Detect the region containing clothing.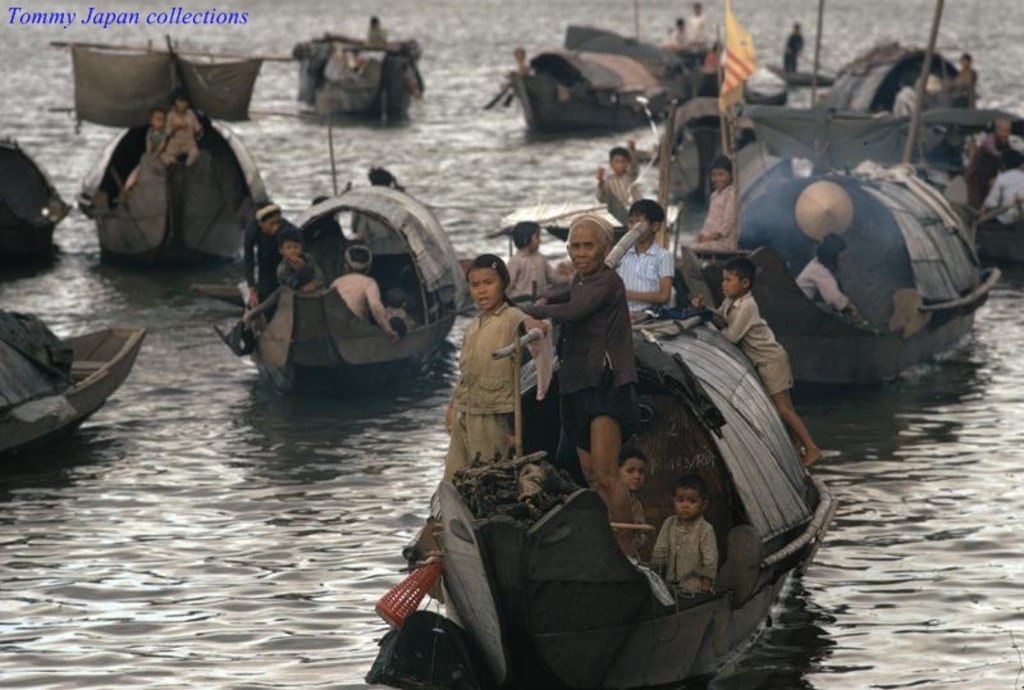
<bbox>668, 28, 690, 51</bbox>.
